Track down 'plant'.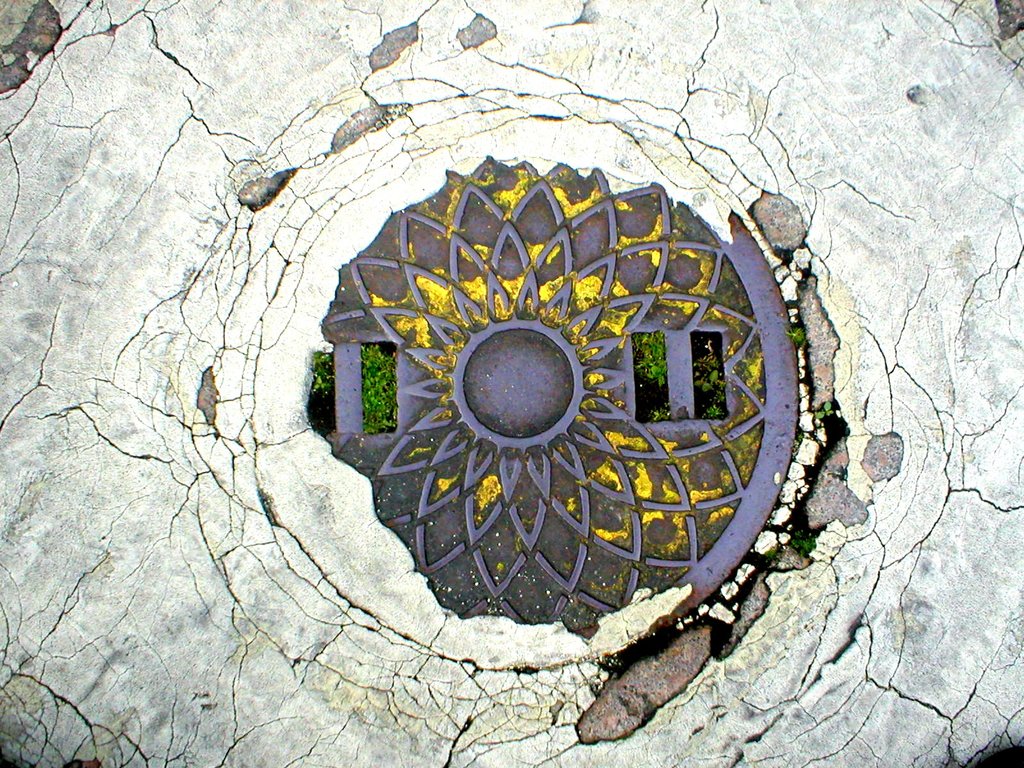
Tracked to Rect(360, 336, 394, 433).
